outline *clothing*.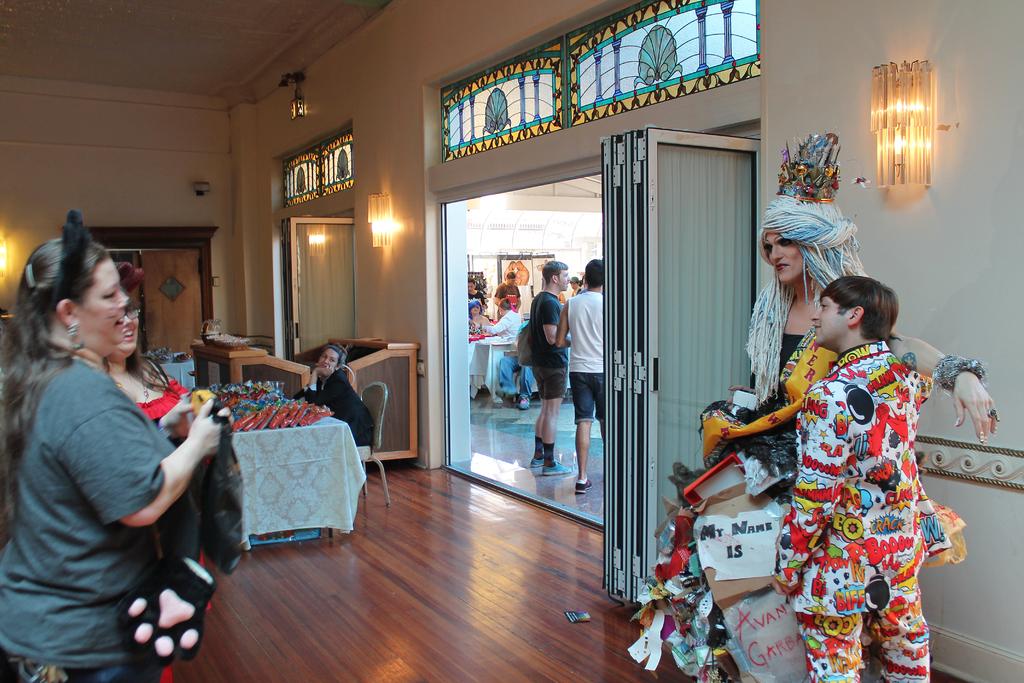
Outline: [left=0, top=356, right=198, bottom=682].
